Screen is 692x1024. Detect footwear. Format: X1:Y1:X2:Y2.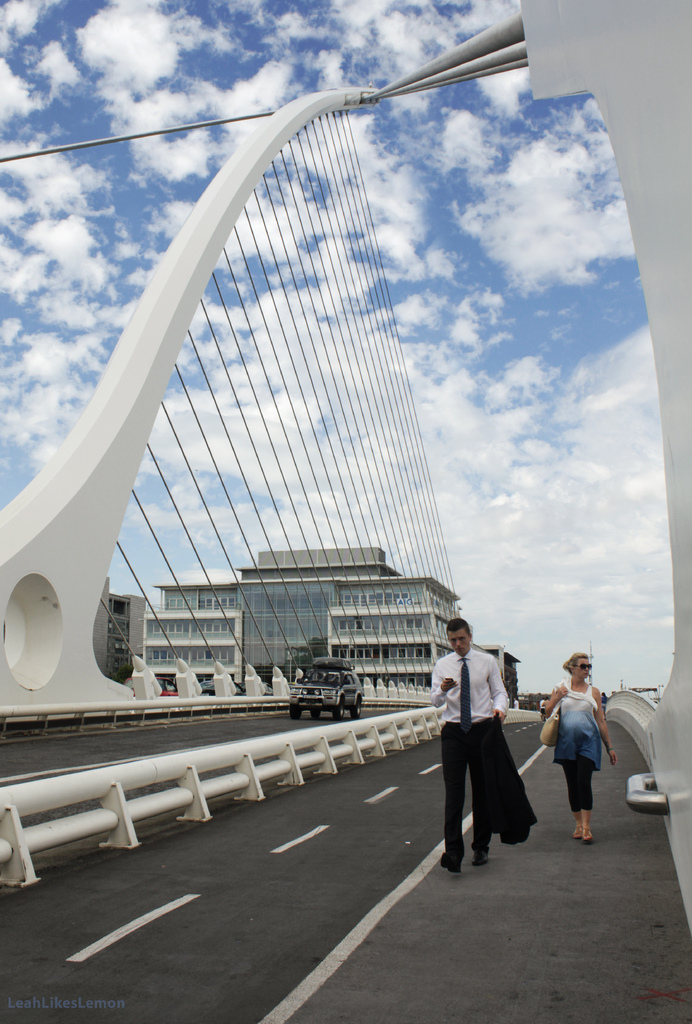
475:847:489:867.
